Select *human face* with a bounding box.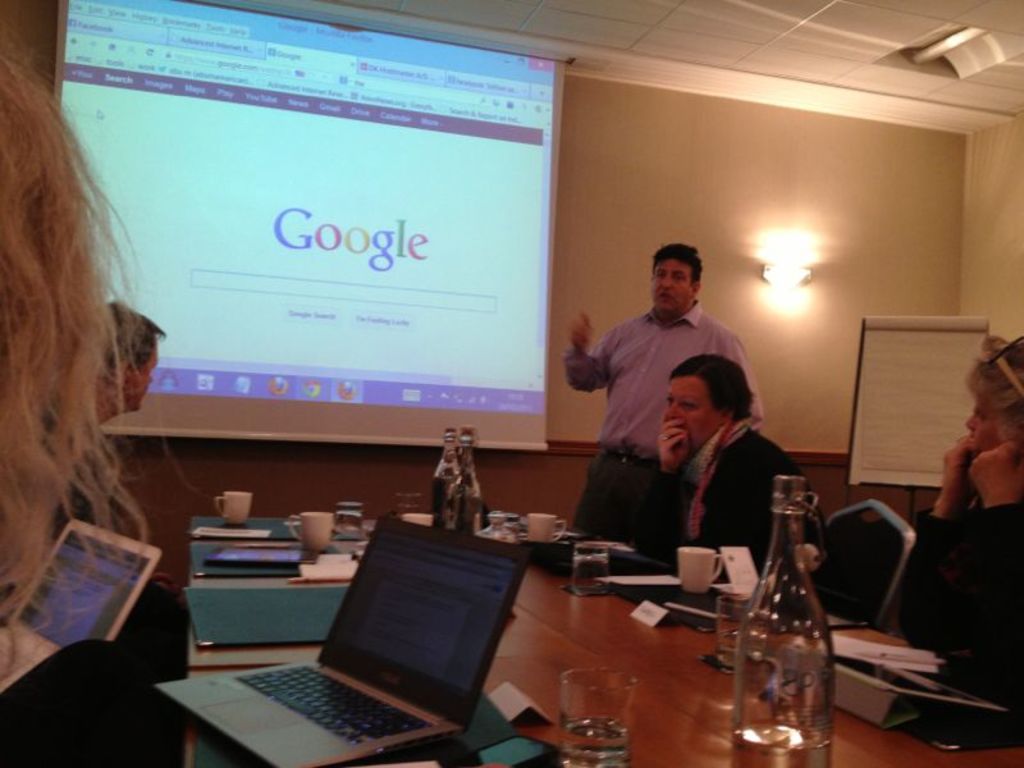
x1=667 y1=381 x2=721 y2=449.
